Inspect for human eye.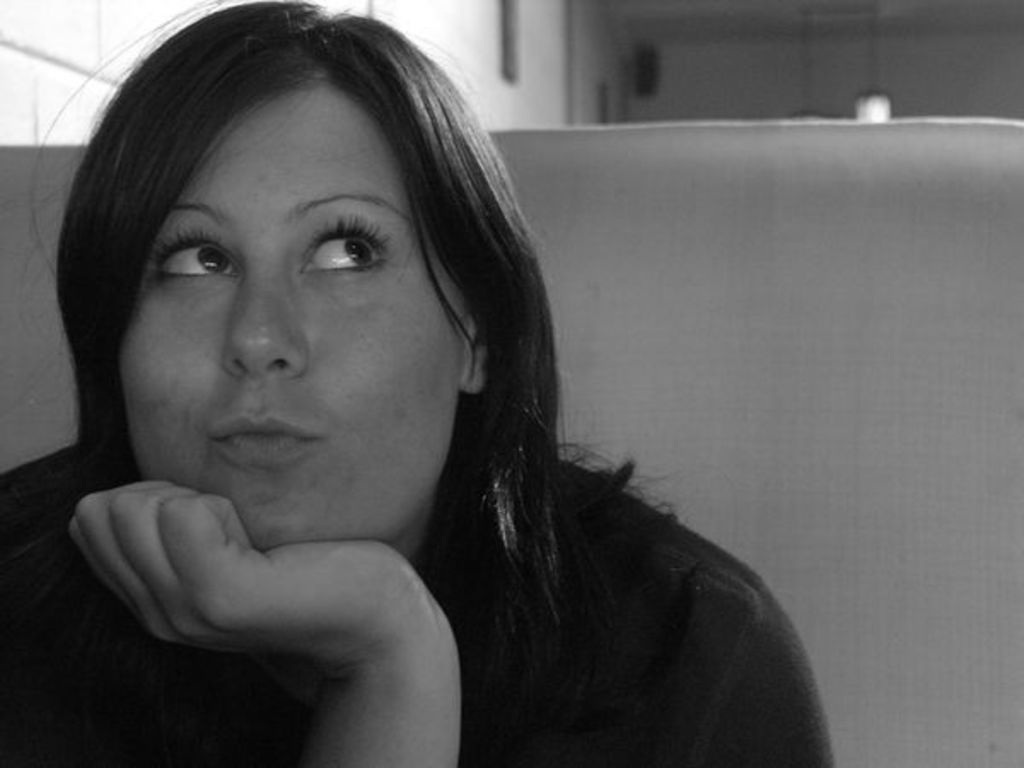
Inspection: box(295, 210, 391, 292).
